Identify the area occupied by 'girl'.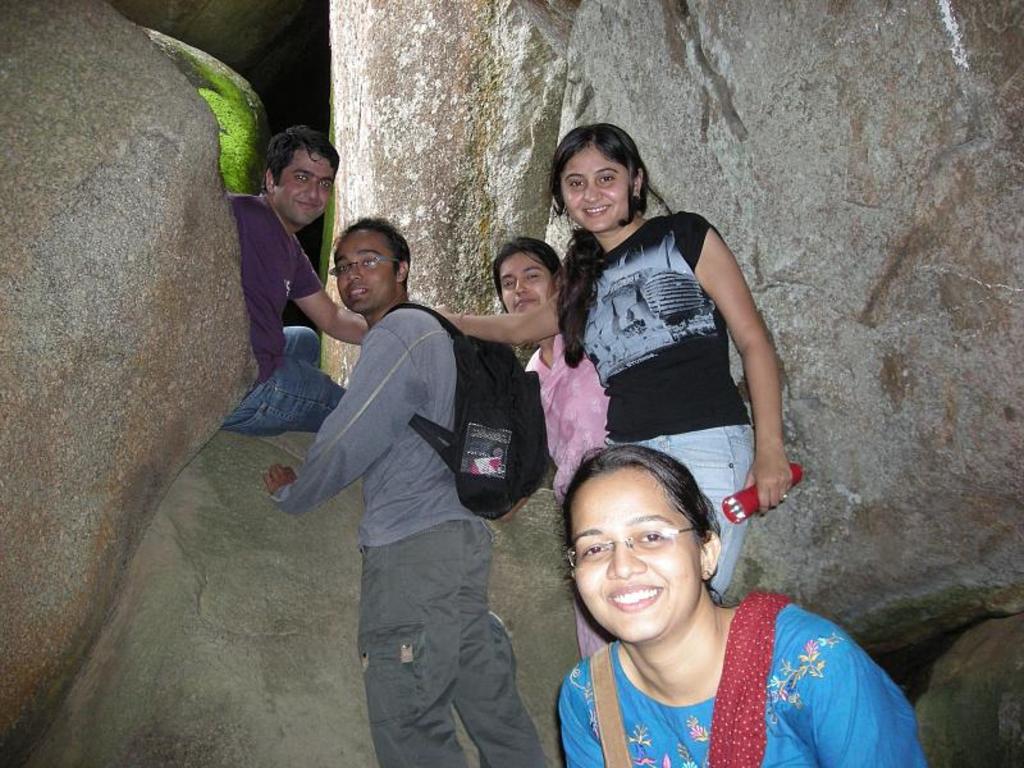
Area: select_region(556, 444, 924, 767).
